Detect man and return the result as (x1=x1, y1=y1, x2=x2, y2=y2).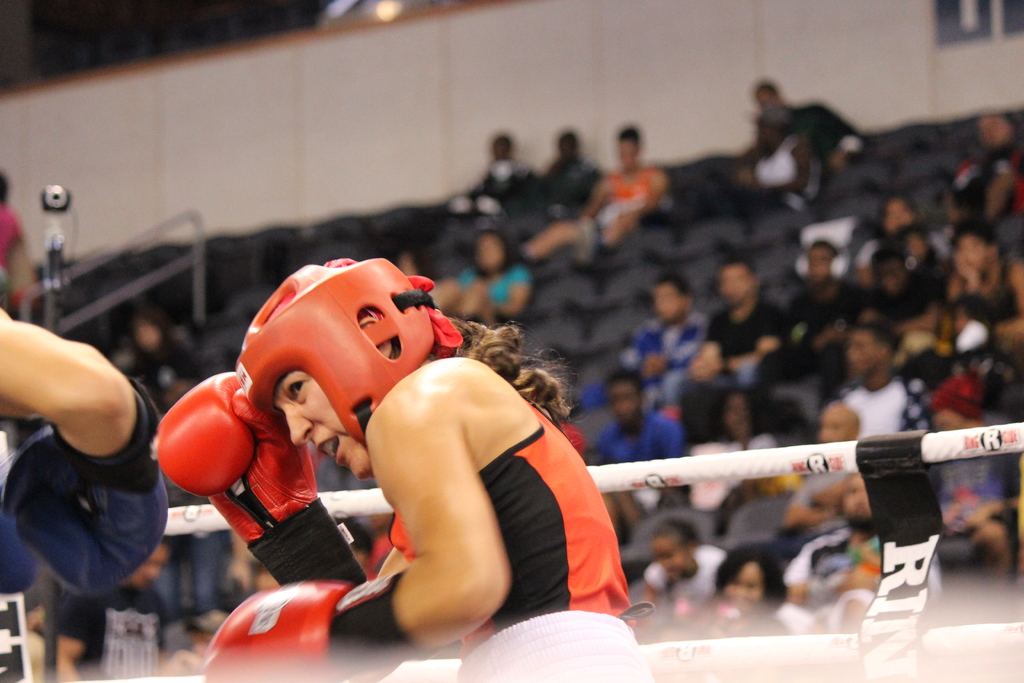
(x1=837, y1=318, x2=934, y2=436).
